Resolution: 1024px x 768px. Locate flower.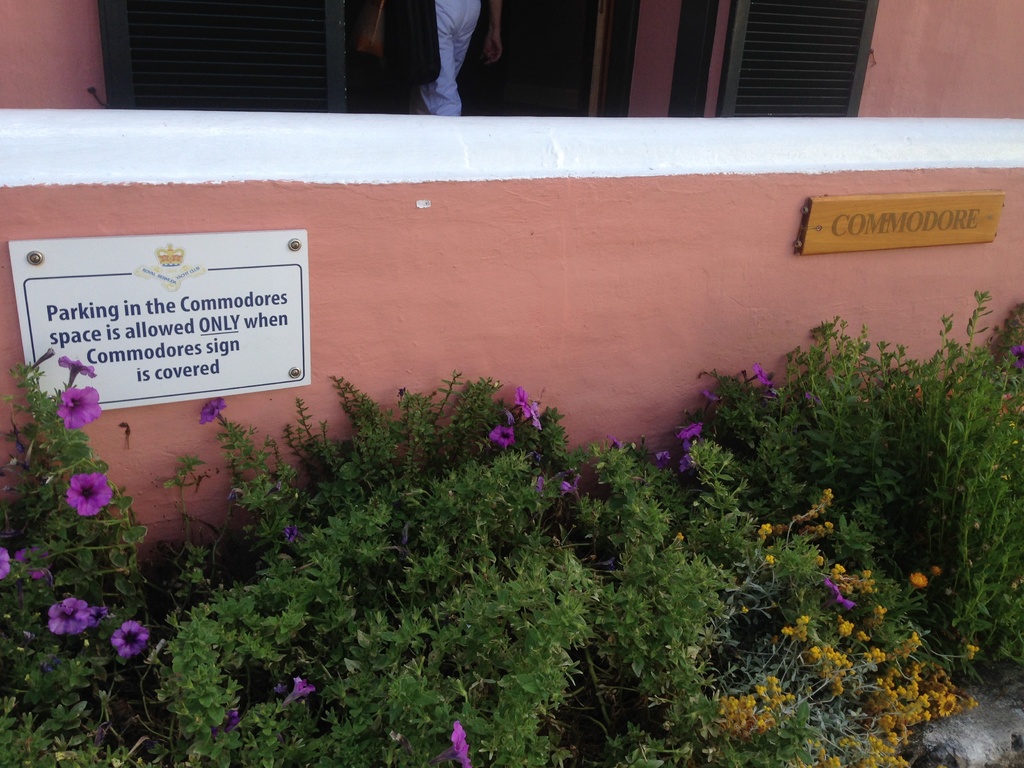
bbox=(89, 606, 109, 630).
